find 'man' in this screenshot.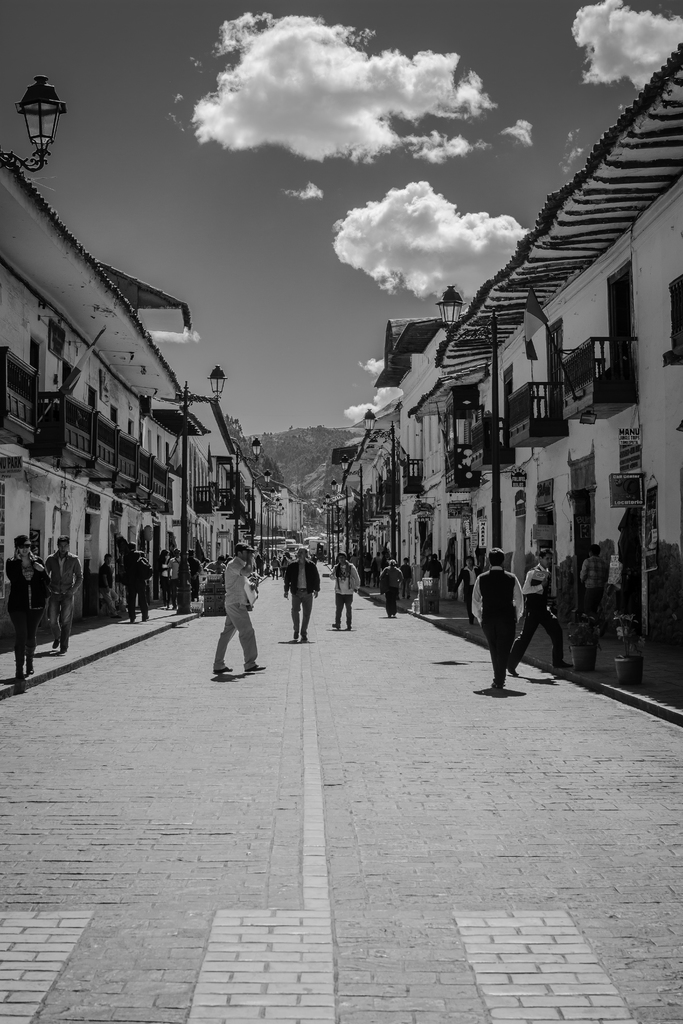
The bounding box for 'man' is 203 547 259 687.
